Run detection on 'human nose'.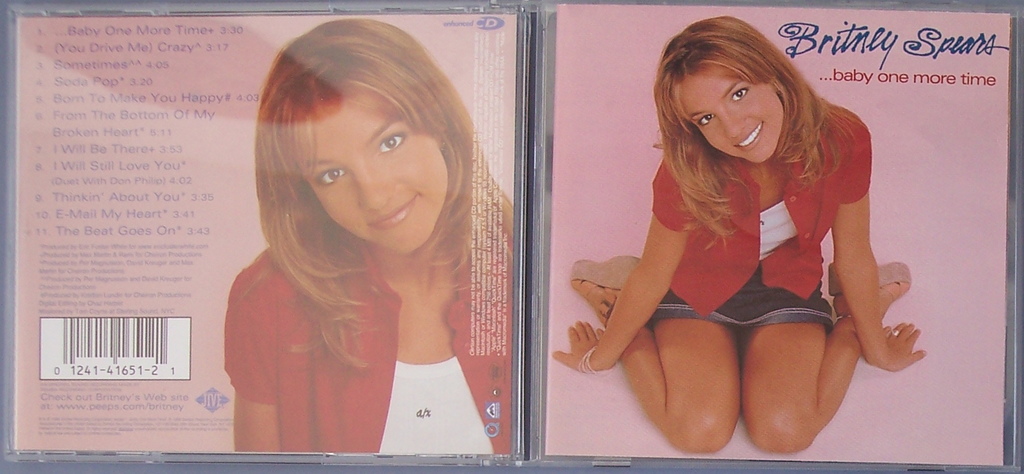
Result: Rect(714, 112, 745, 137).
